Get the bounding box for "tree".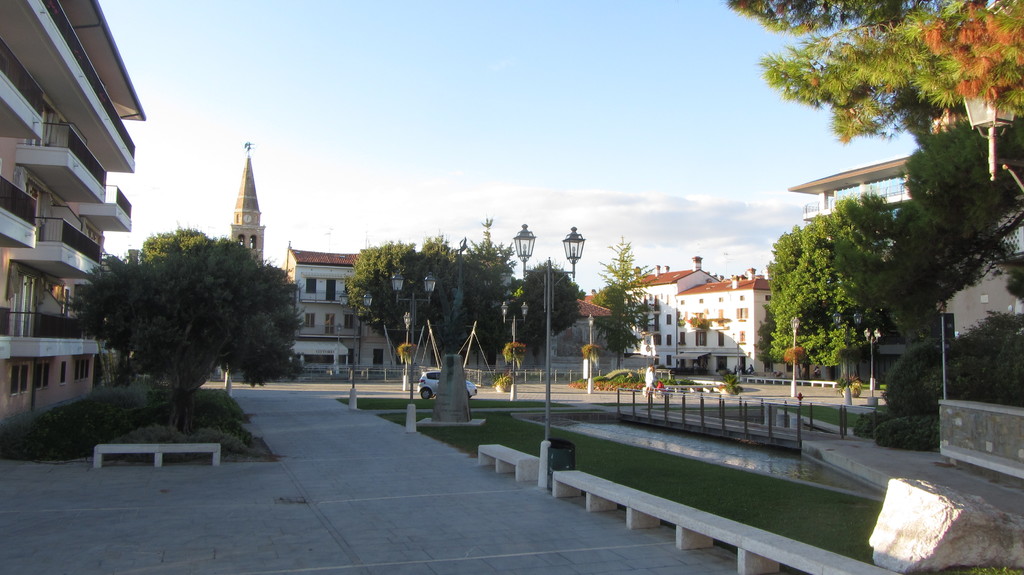
{"left": 506, "top": 262, "right": 594, "bottom": 357}.
